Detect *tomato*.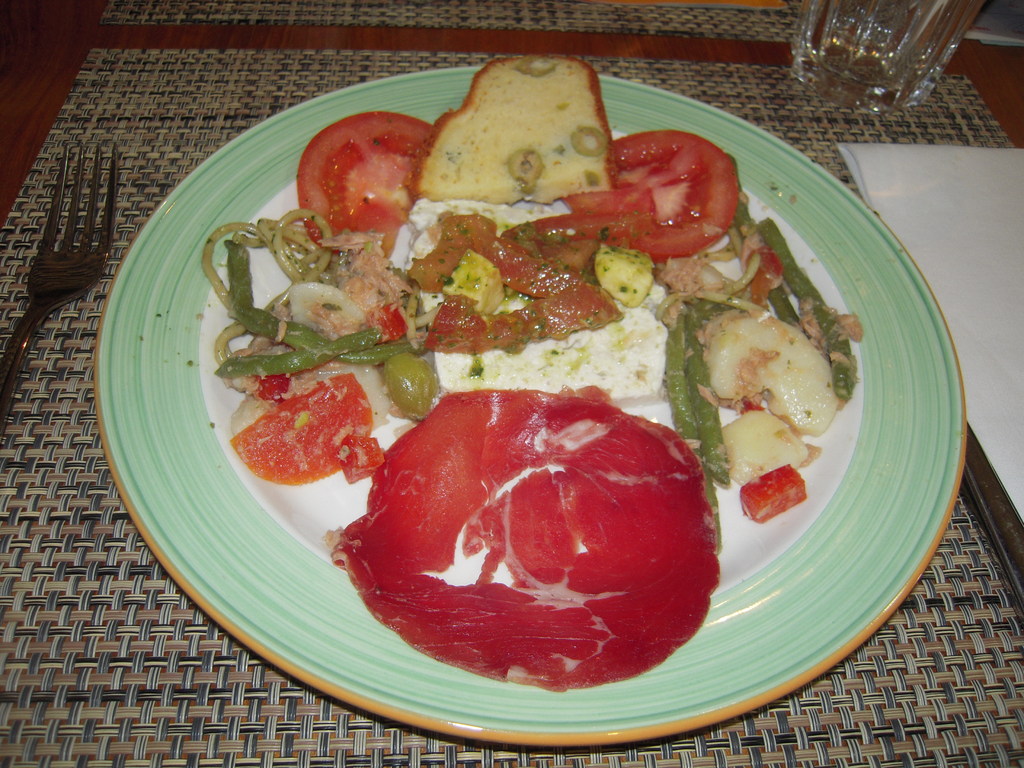
Detected at Rect(572, 131, 756, 230).
